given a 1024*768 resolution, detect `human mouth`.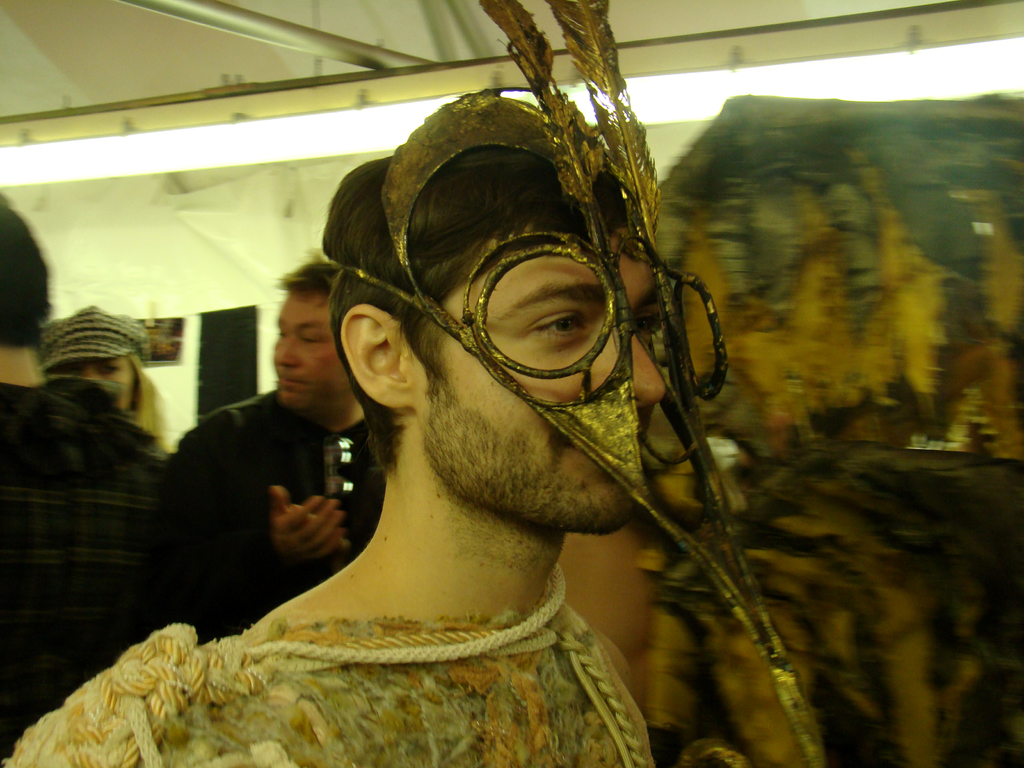
BBox(275, 367, 301, 397).
